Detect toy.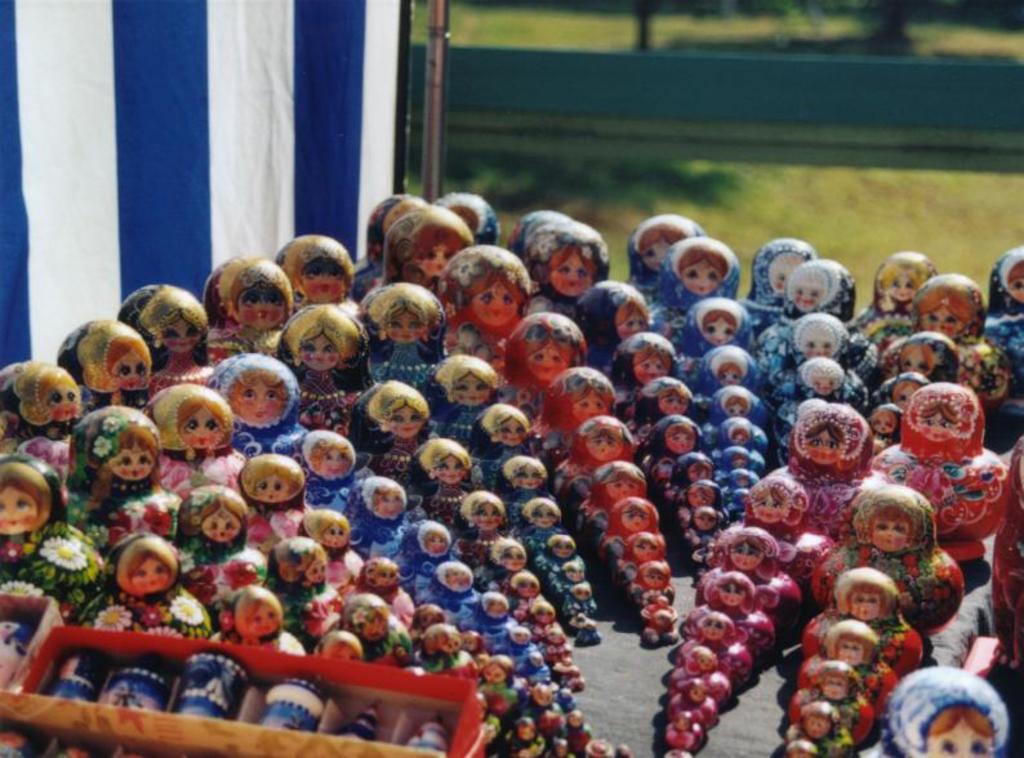
Detected at 526, 366, 614, 469.
